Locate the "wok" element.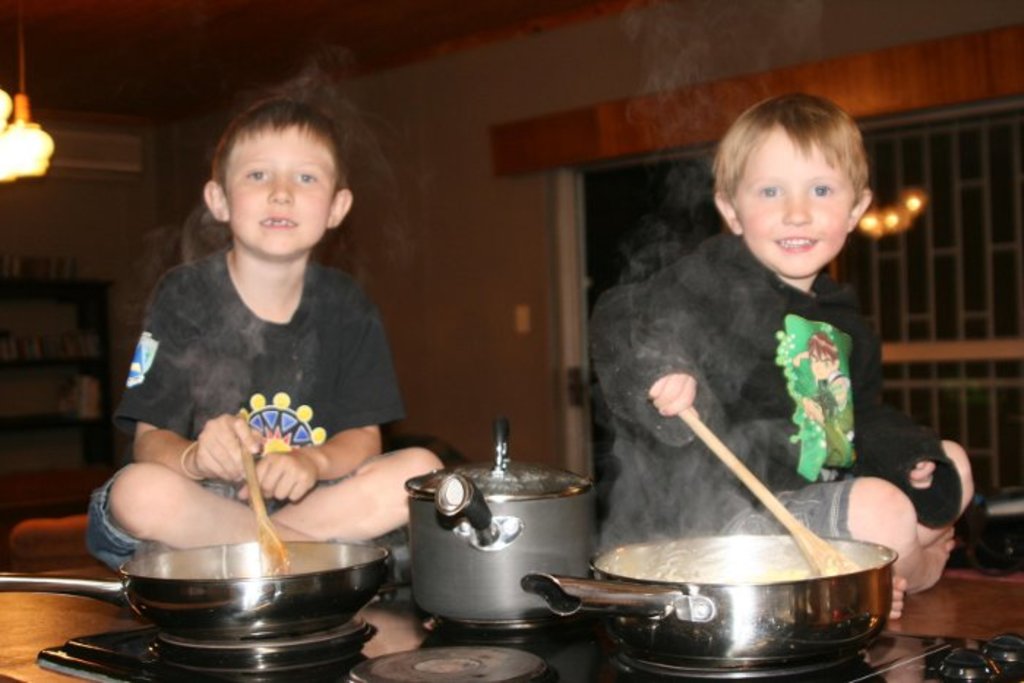
Element bbox: left=576, top=525, right=900, bottom=658.
